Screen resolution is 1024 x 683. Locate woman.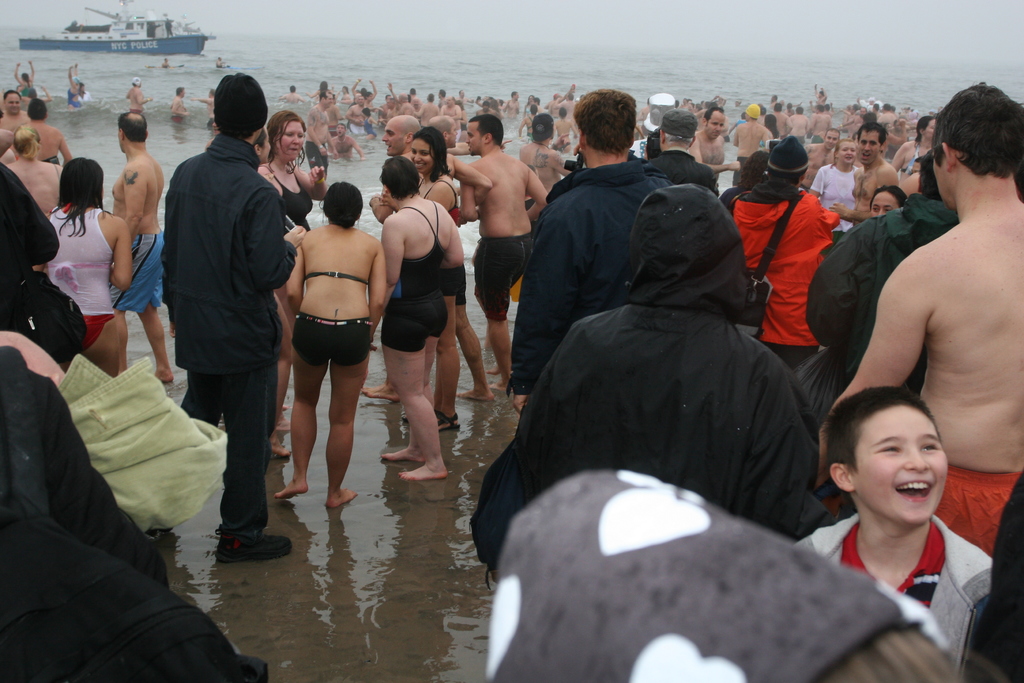
pyautogui.locateOnScreen(893, 115, 936, 187).
